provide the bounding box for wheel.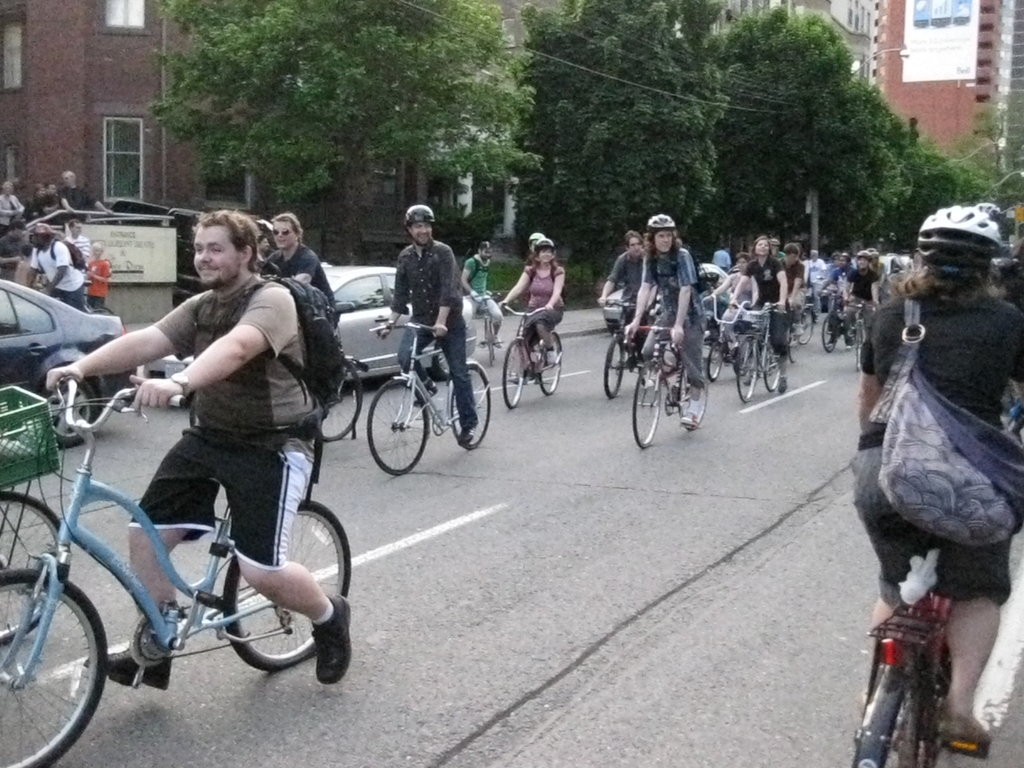
x1=790, y1=306, x2=814, y2=346.
